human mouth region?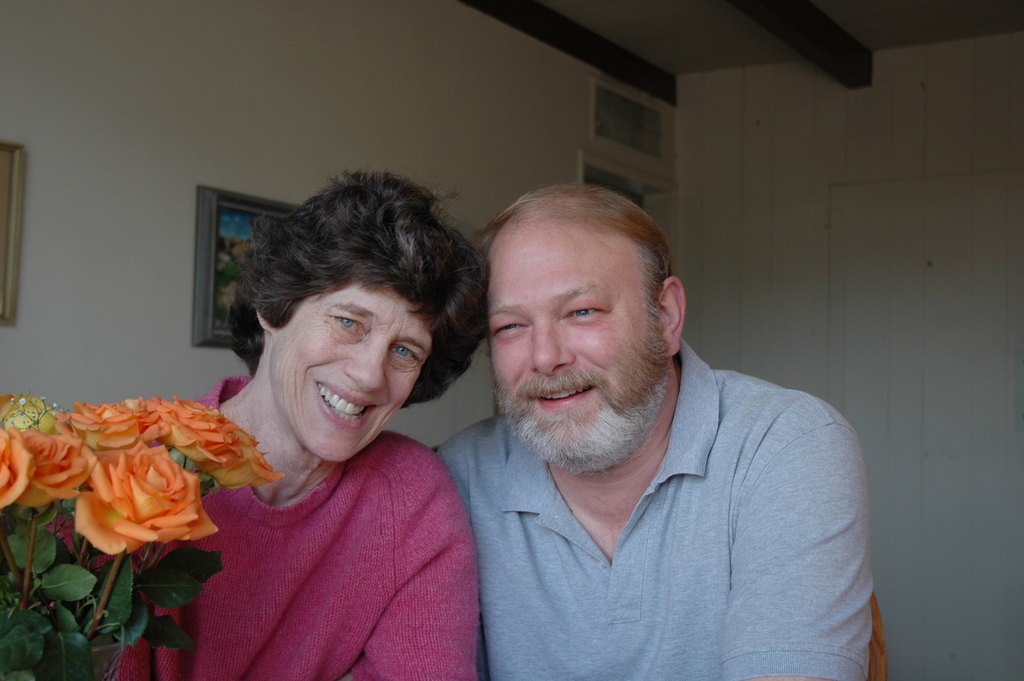
{"left": 317, "top": 381, "right": 382, "bottom": 427}
